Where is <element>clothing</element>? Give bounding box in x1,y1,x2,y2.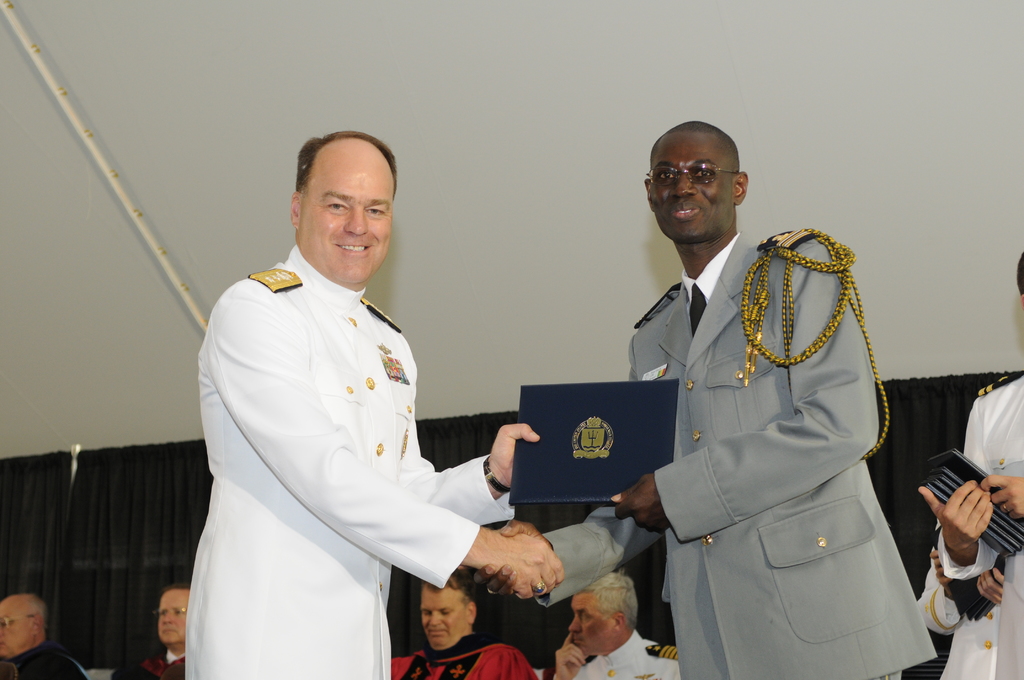
568,631,695,679.
